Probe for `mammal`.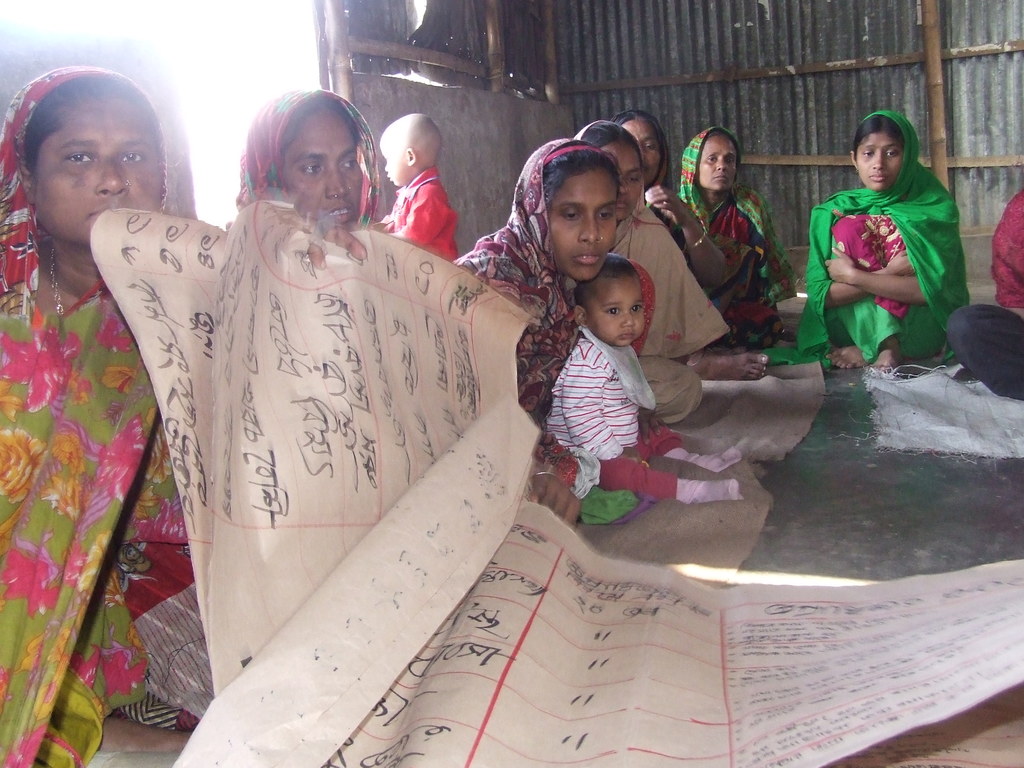
Probe result: 947:182:1023:404.
